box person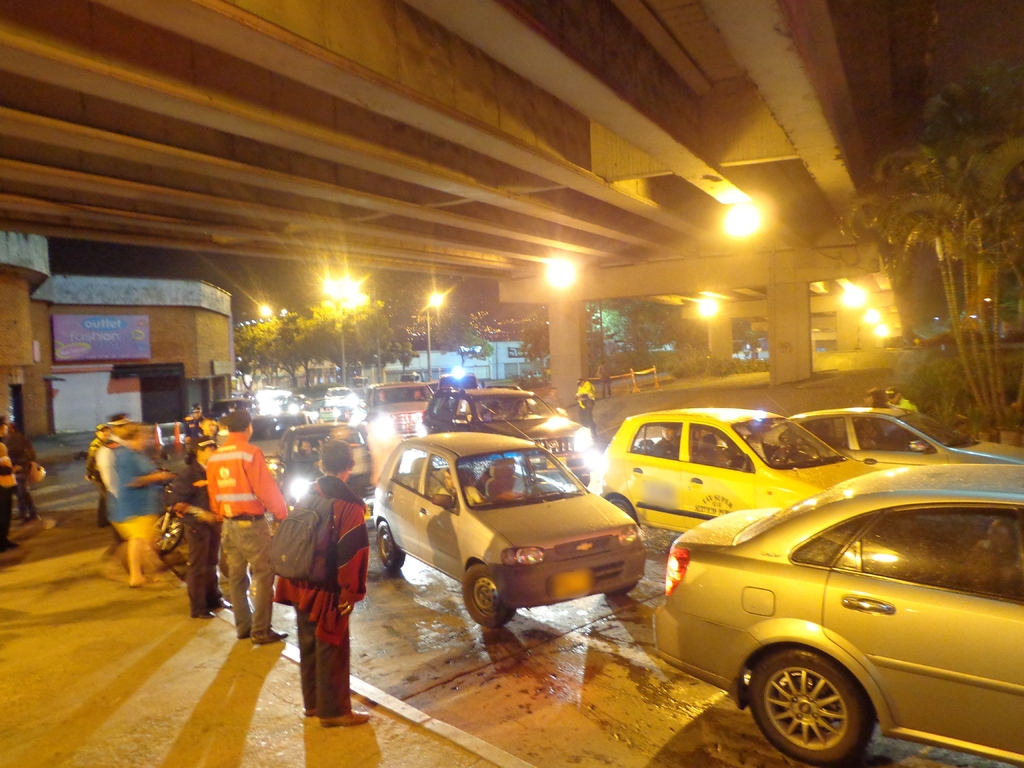
(96,406,140,483)
